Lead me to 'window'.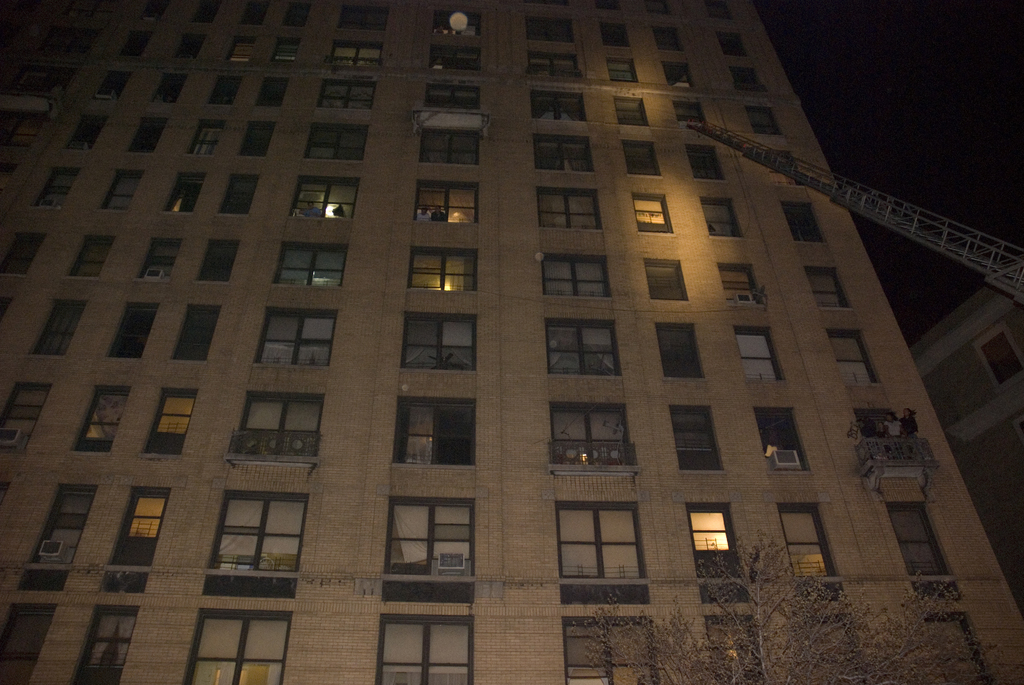
Lead to Rect(164, 166, 204, 214).
